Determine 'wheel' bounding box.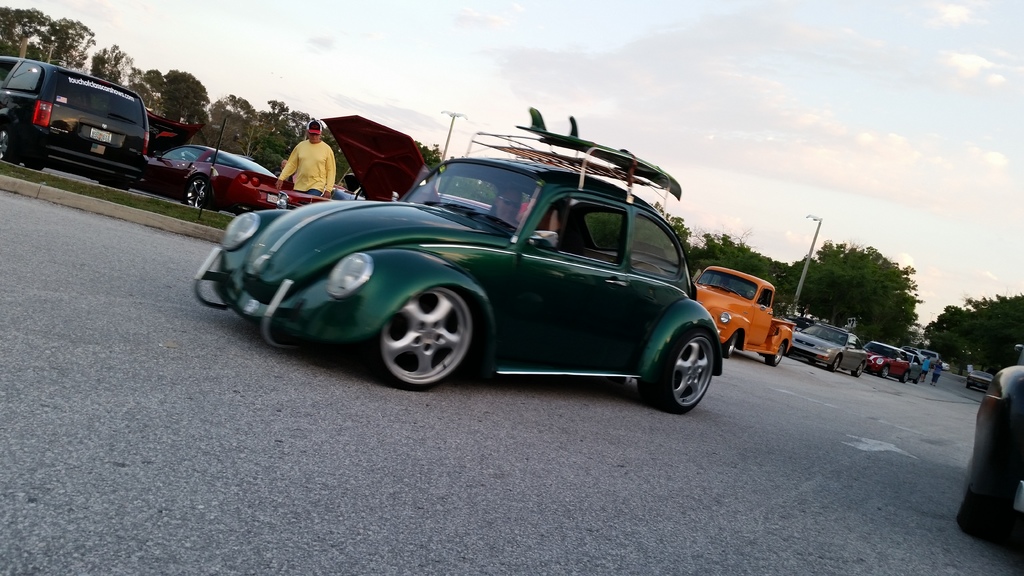
Determined: [721,331,739,358].
